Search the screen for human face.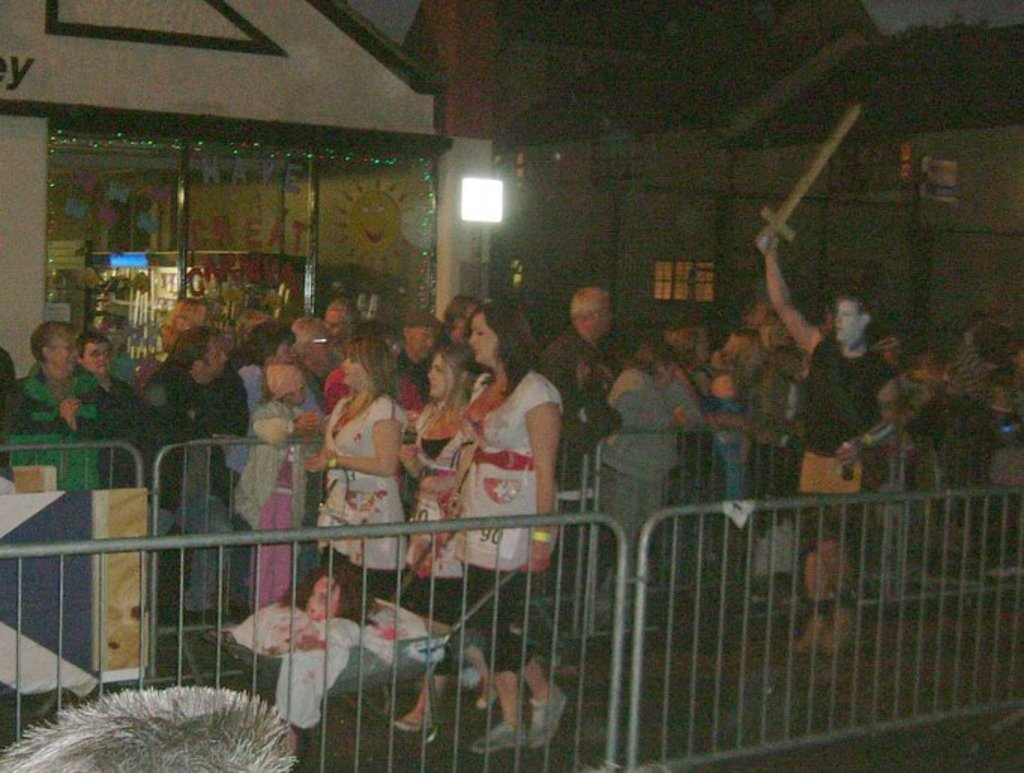
Found at rect(207, 339, 228, 378).
